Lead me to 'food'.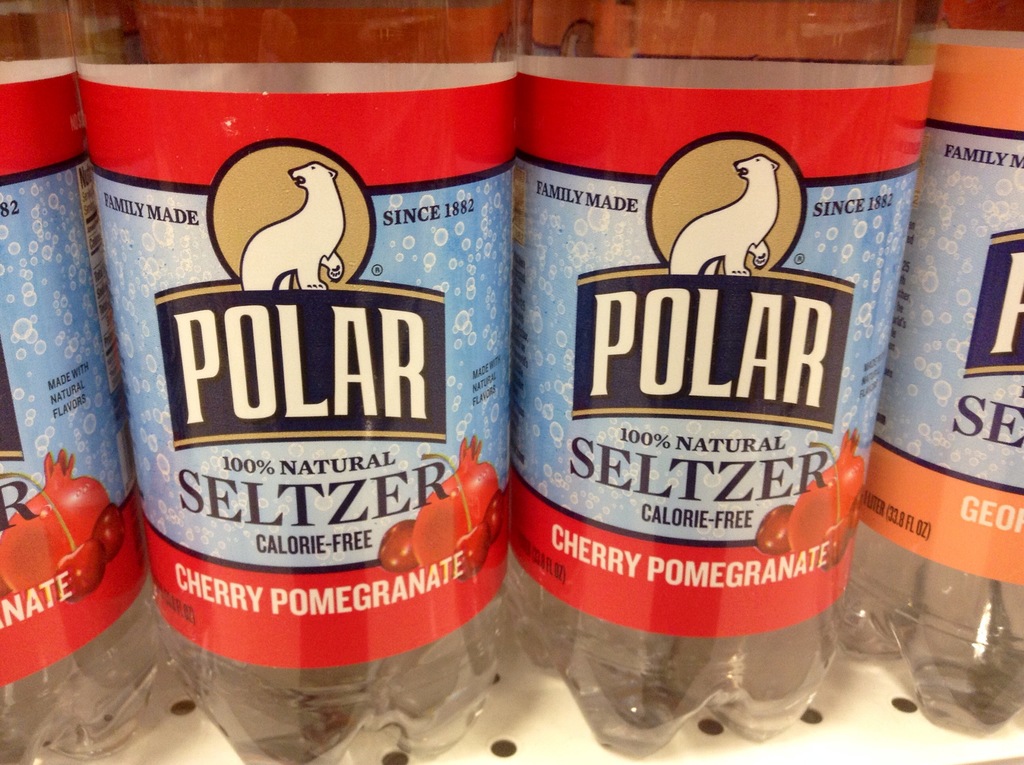
Lead to bbox(451, 522, 489, 577).
